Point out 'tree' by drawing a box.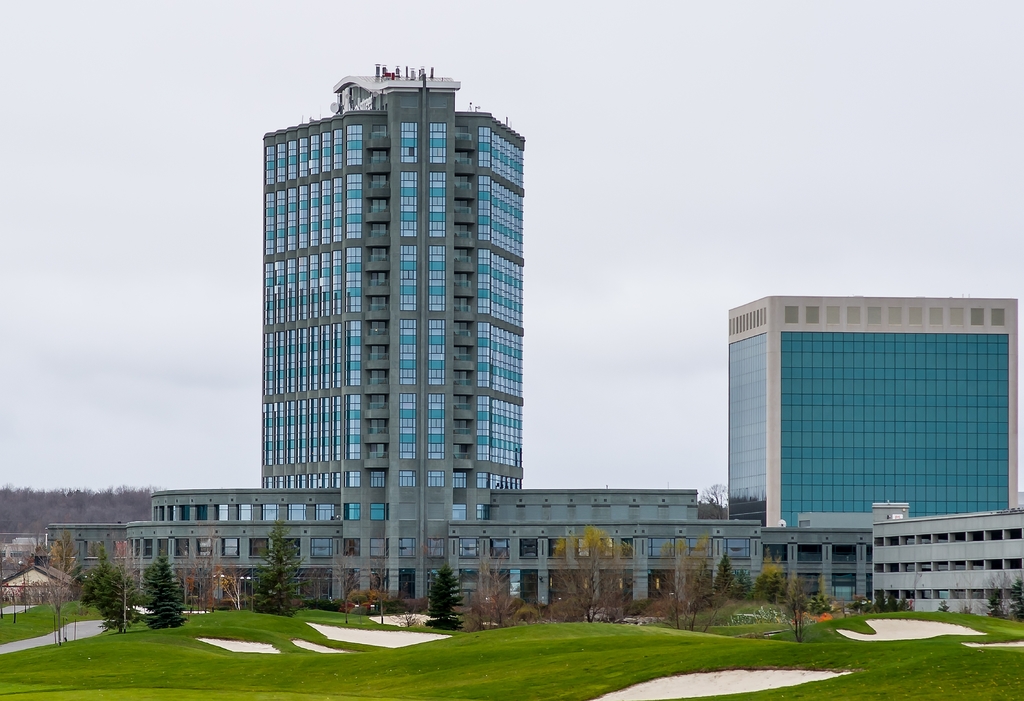
<box>367,564,395,626</box>.
